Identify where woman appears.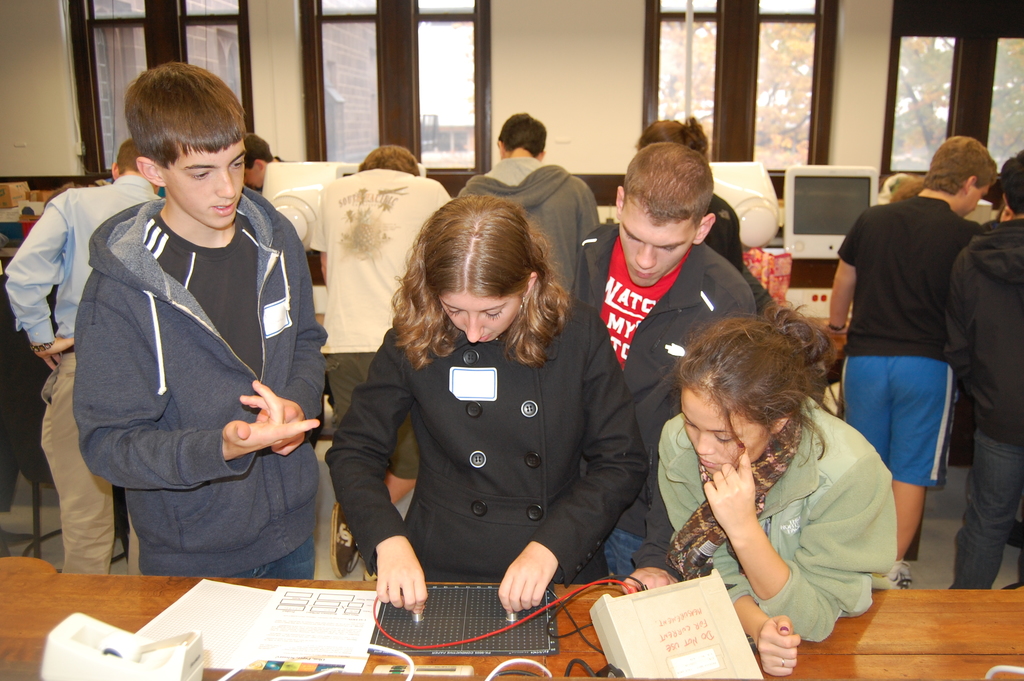
Appears at locate(331, 188, 646, 632).
